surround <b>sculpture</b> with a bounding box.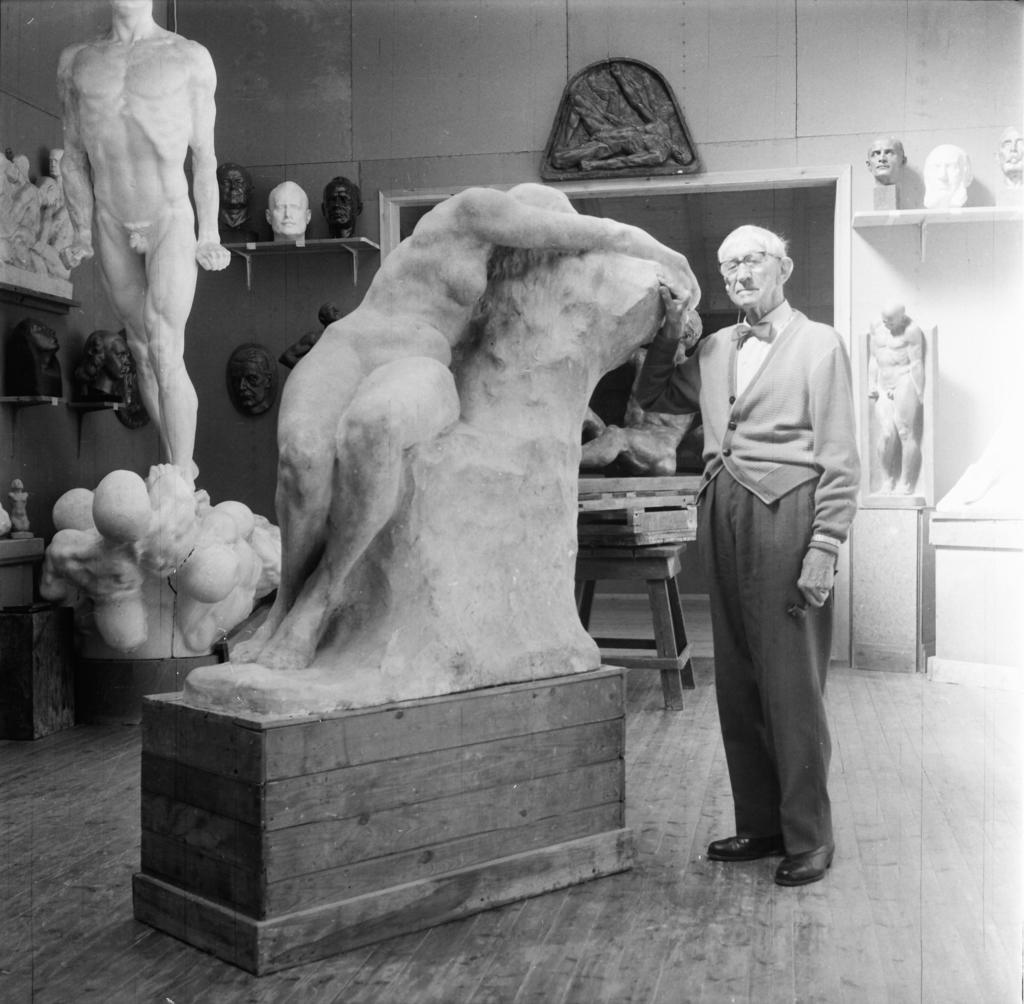
(855, 295, 920, 500).
